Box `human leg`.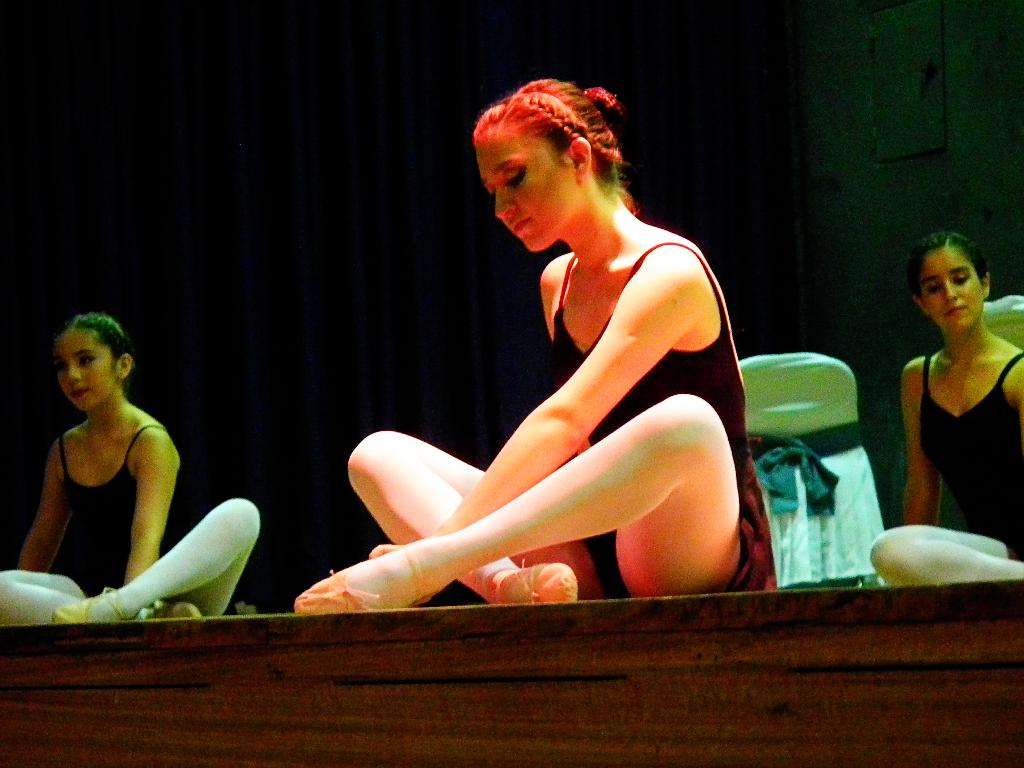
select_region(0, 573, 196, 623).
